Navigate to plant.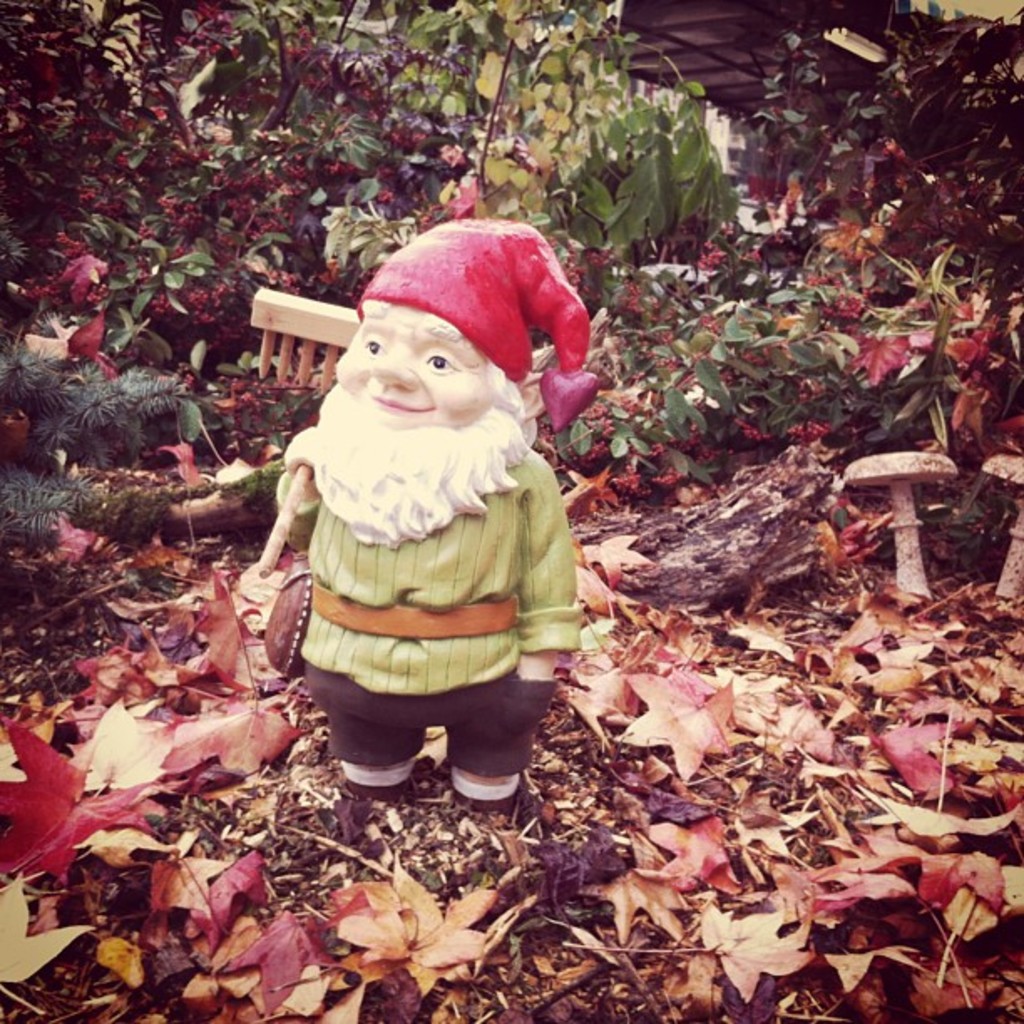
Navigation target: x1=0 y1=460 x2=65 y2=584.
